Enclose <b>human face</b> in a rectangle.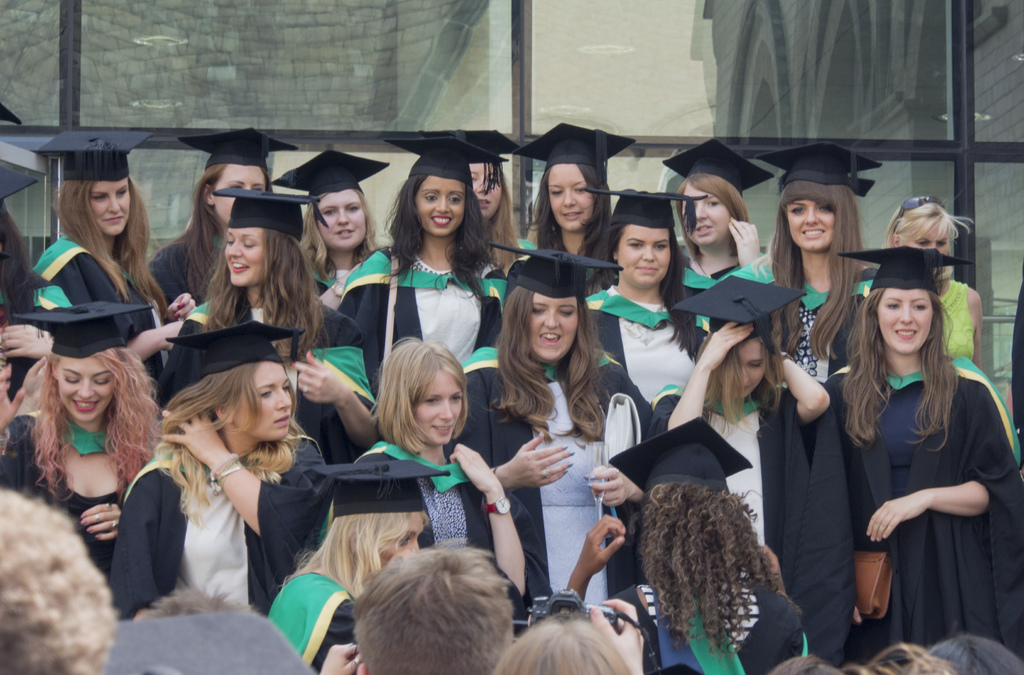
locate(739, 339, 769, 401).
